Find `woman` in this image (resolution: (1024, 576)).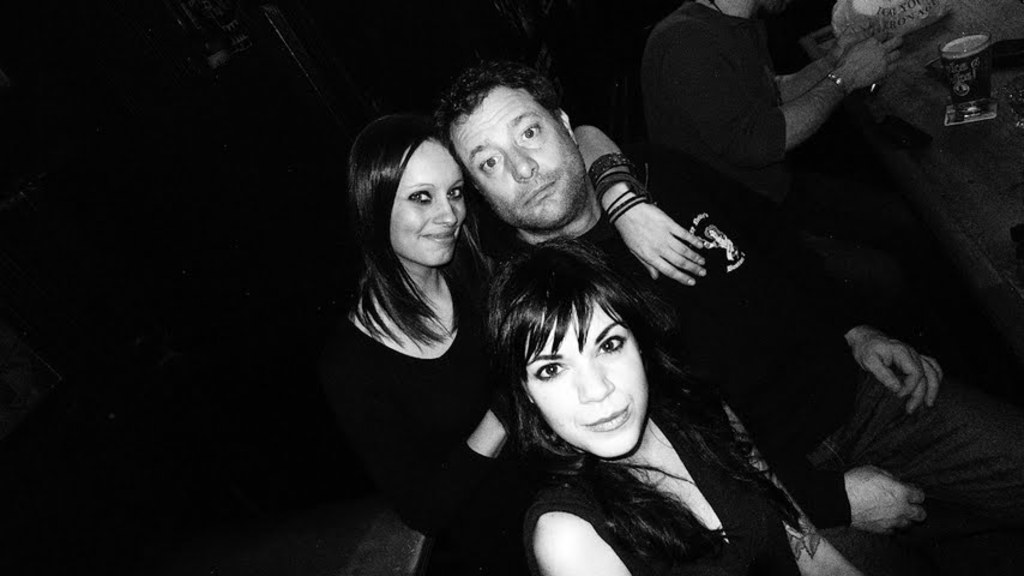
475, 232, 865, 575.
